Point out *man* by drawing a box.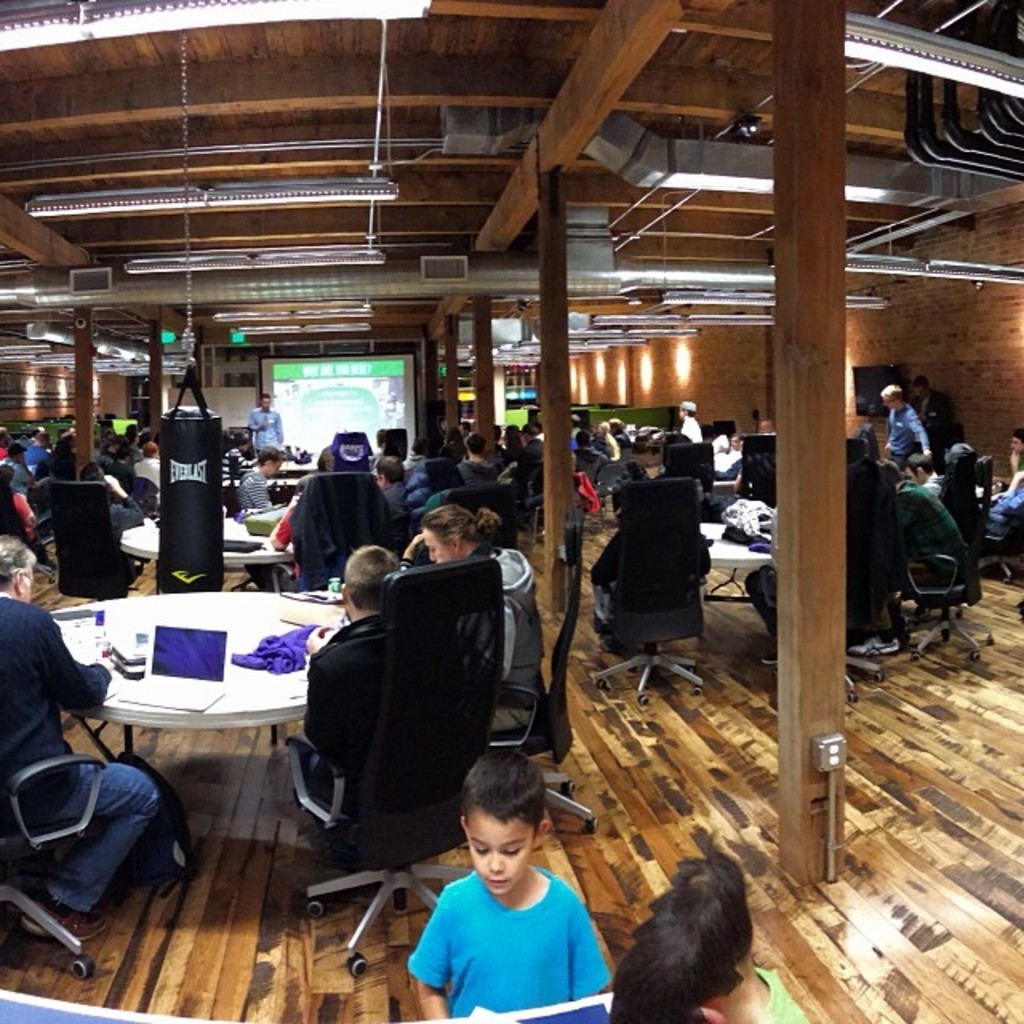
select_region(134, 438, 163, 502).
